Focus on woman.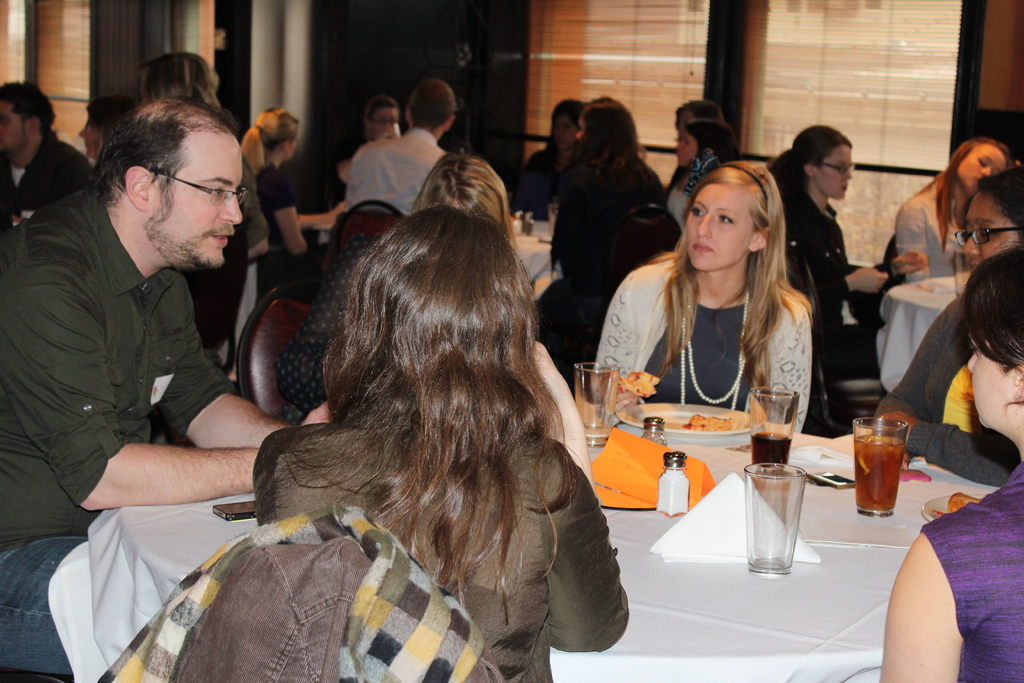
Focused at bbox=[235, 103, 345, 258].
